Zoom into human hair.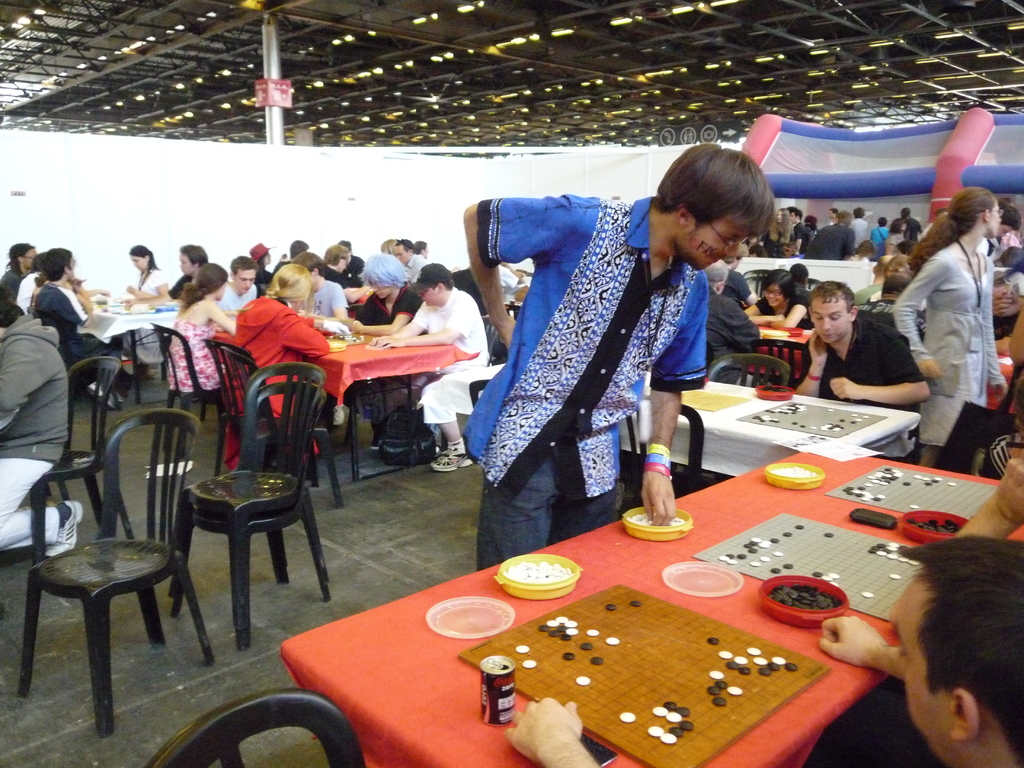
Zoom target: (x1=0, y1=286, x2=22, y2=326).
